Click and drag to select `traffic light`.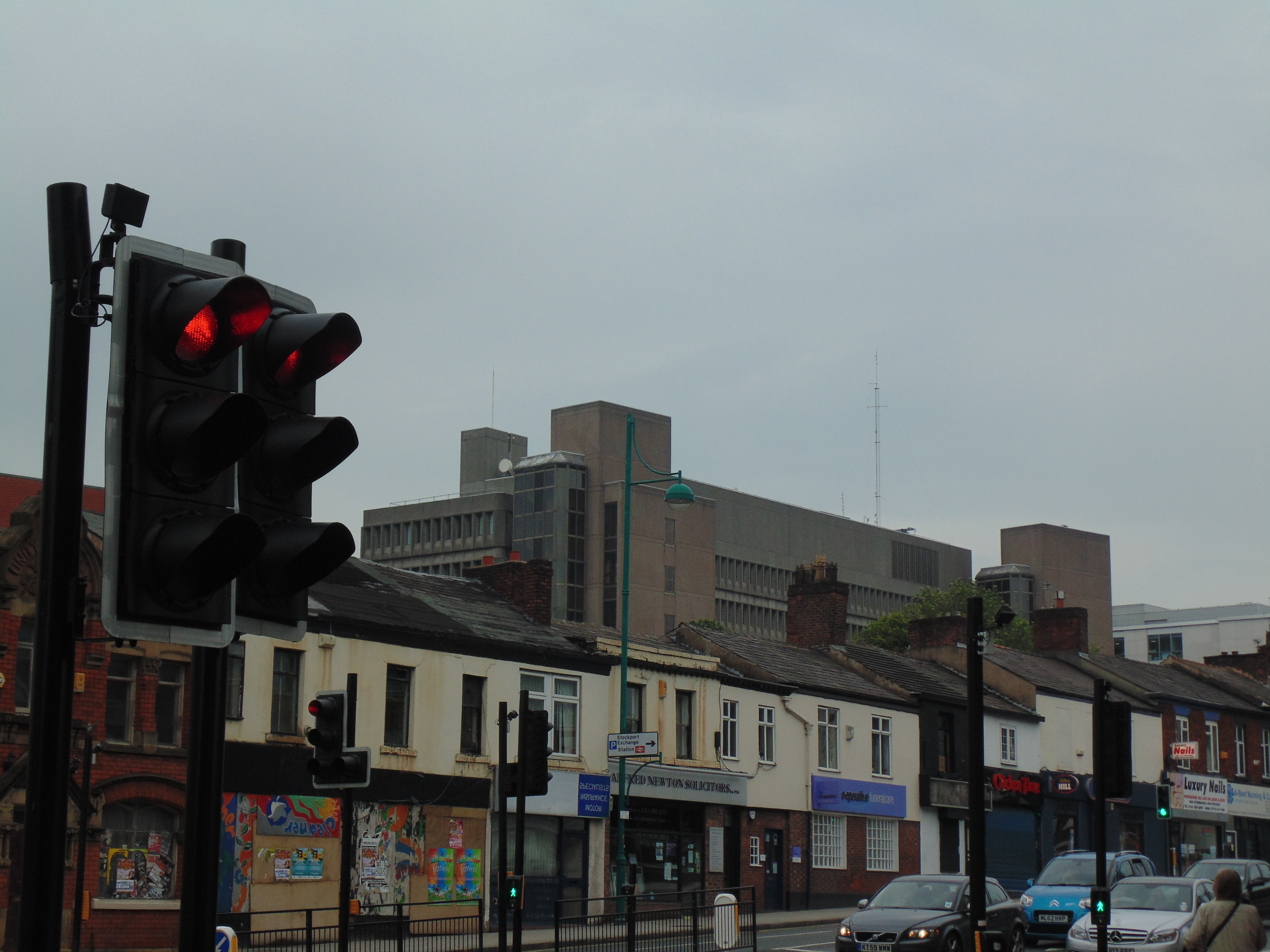
Selection: (x1=75, y1=169, x2=92, y2=194).
